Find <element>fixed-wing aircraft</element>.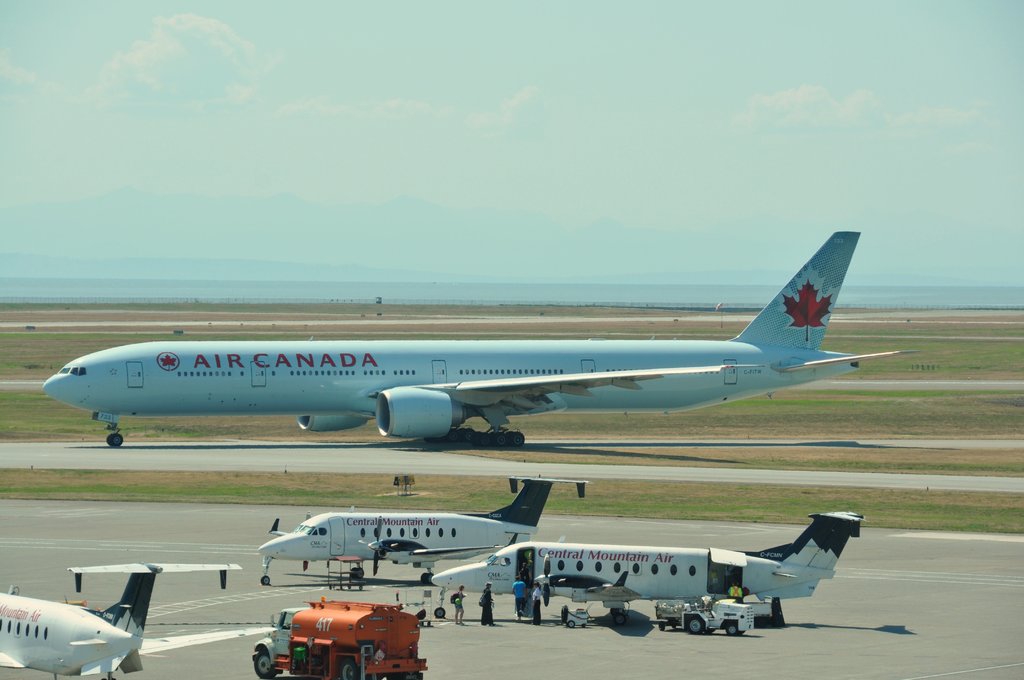
[0,567,247,674].
